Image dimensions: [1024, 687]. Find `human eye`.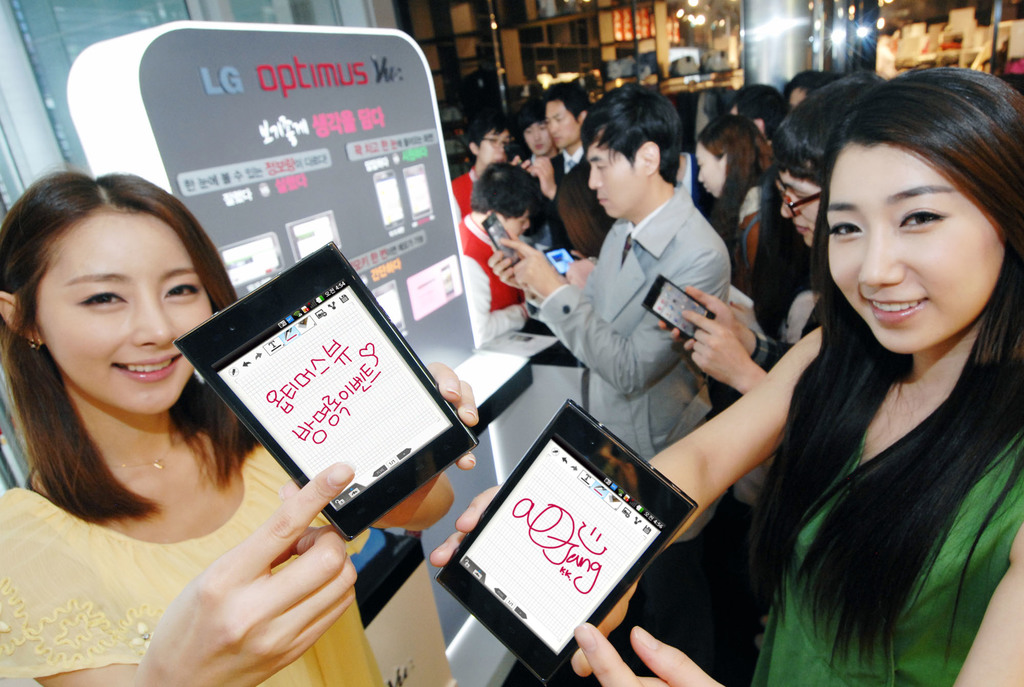
[x1=540, y1=124, x2=547, y2=130].
